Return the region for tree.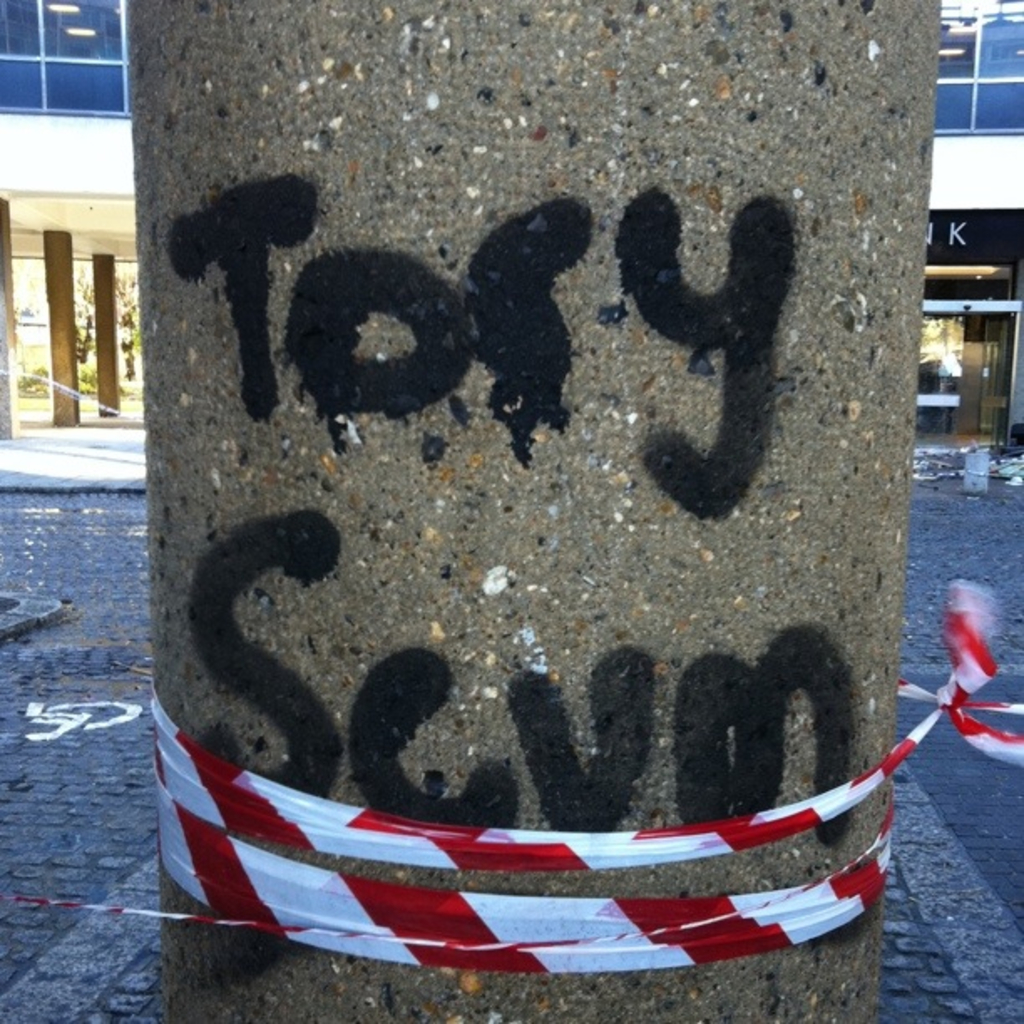
crop(70, 261, 139, 385).
